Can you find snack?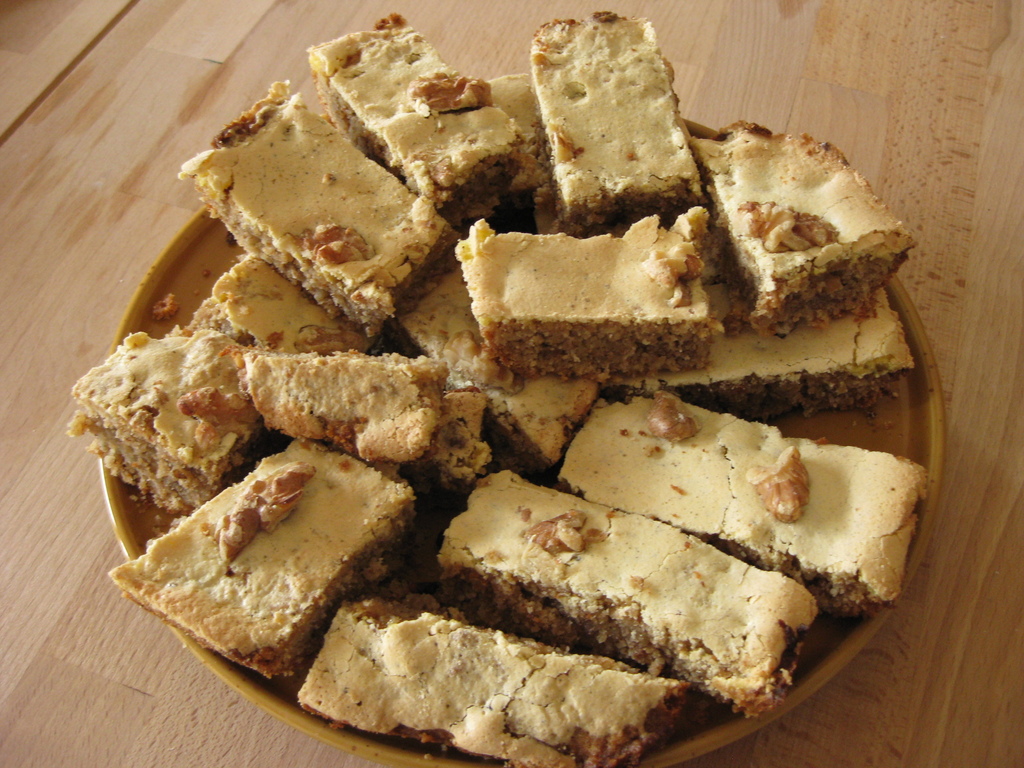
Yes, bounding box: x1=65, y1=321, x2=276, y2=521.
